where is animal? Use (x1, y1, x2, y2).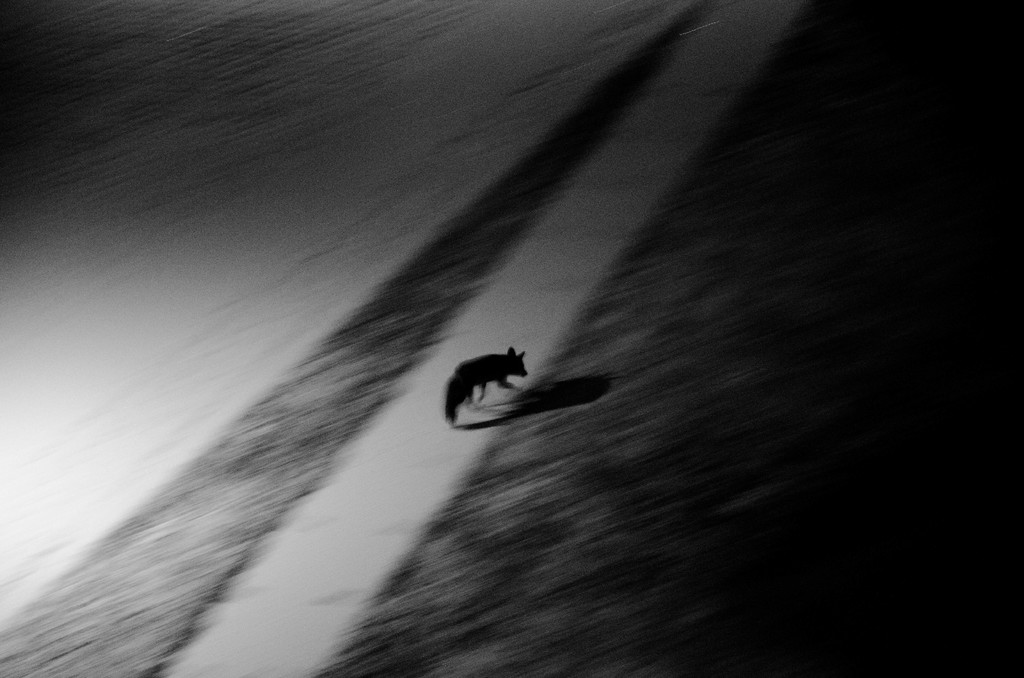
(450, 341, 538, 427).
